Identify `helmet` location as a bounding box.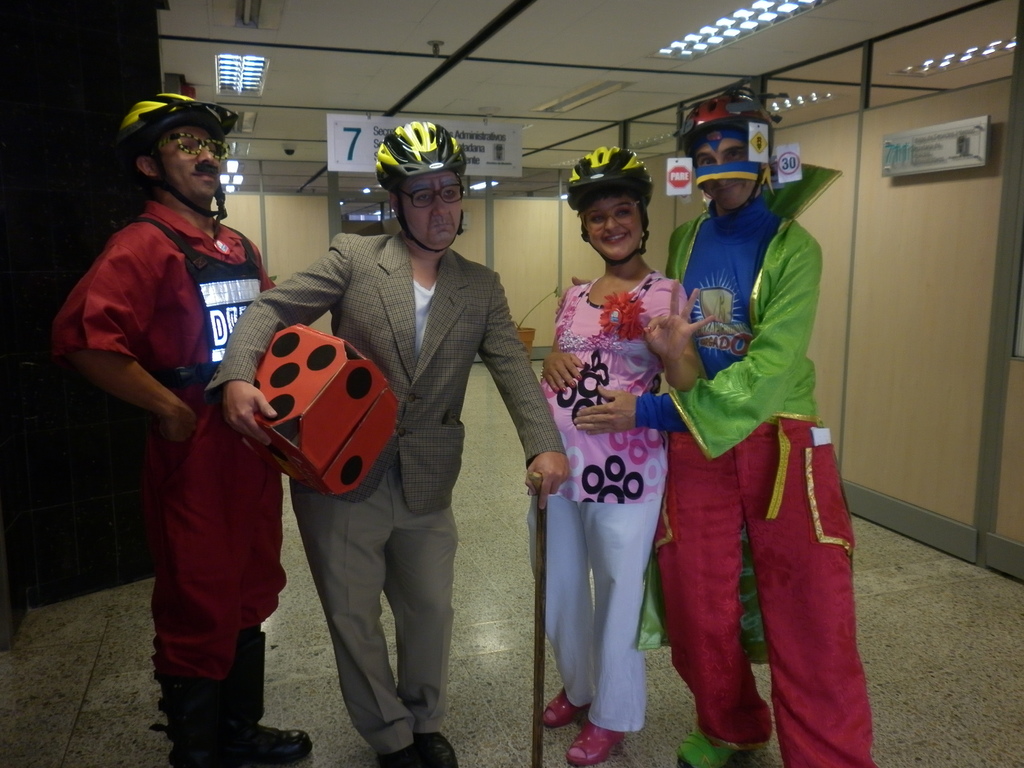
(left=372, top=124, right=463, bottom=238).
